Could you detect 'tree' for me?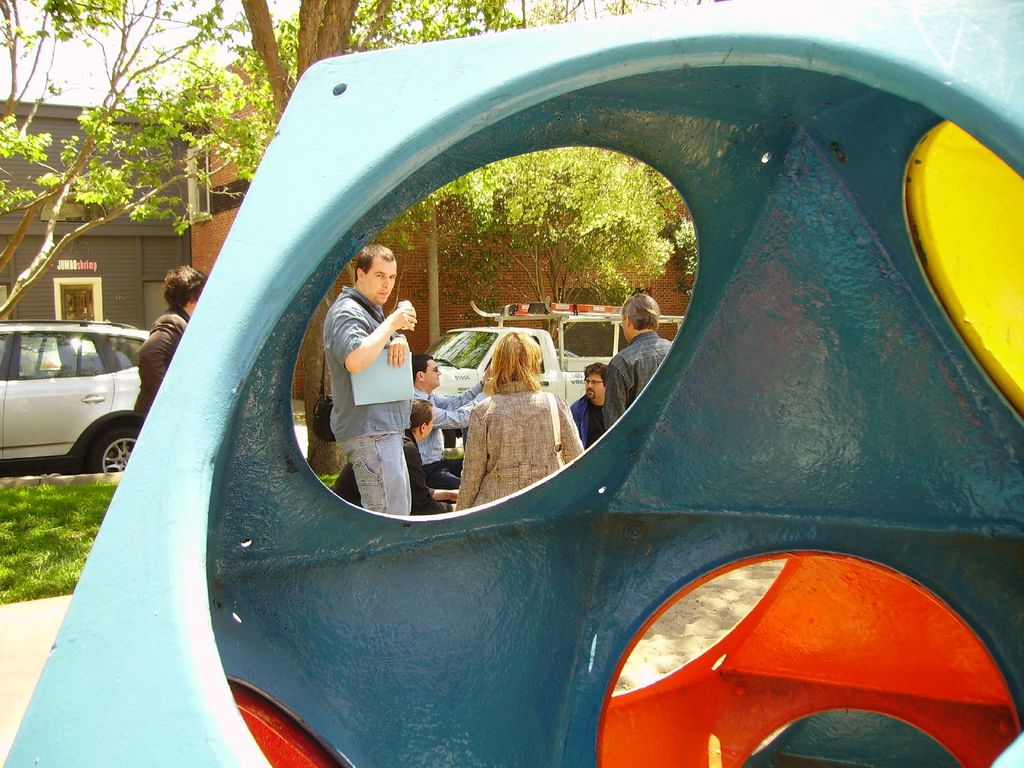
Detection result: 237/0/657/134.
